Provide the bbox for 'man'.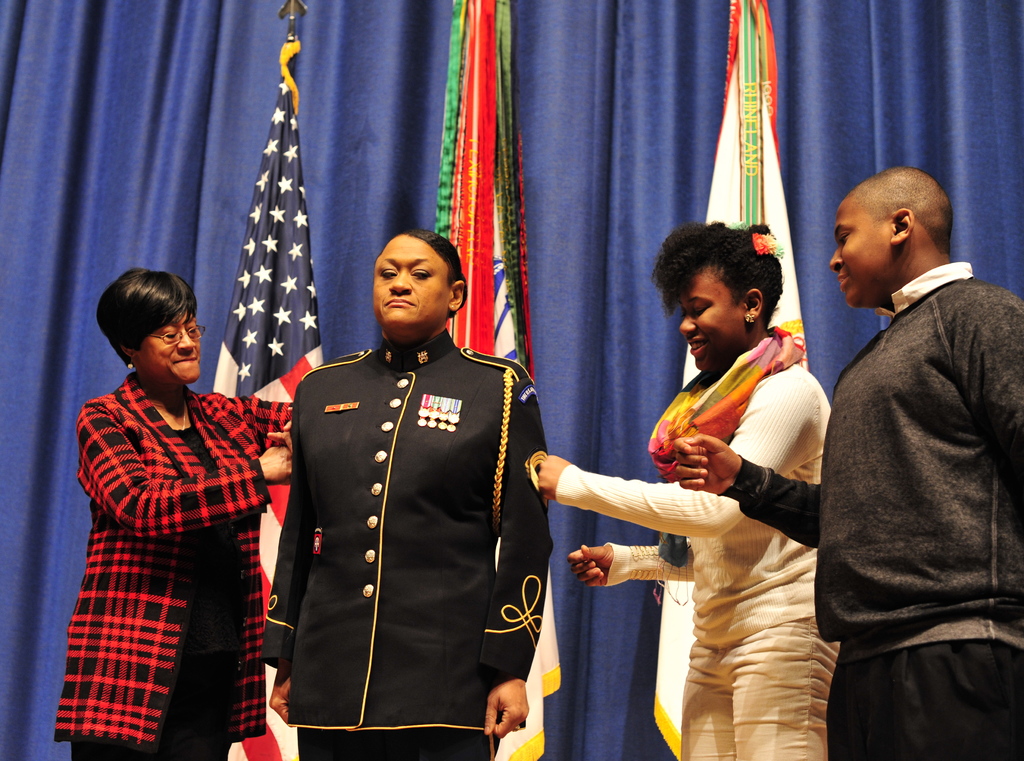
bbox=[801, 120, 1019, 760].
